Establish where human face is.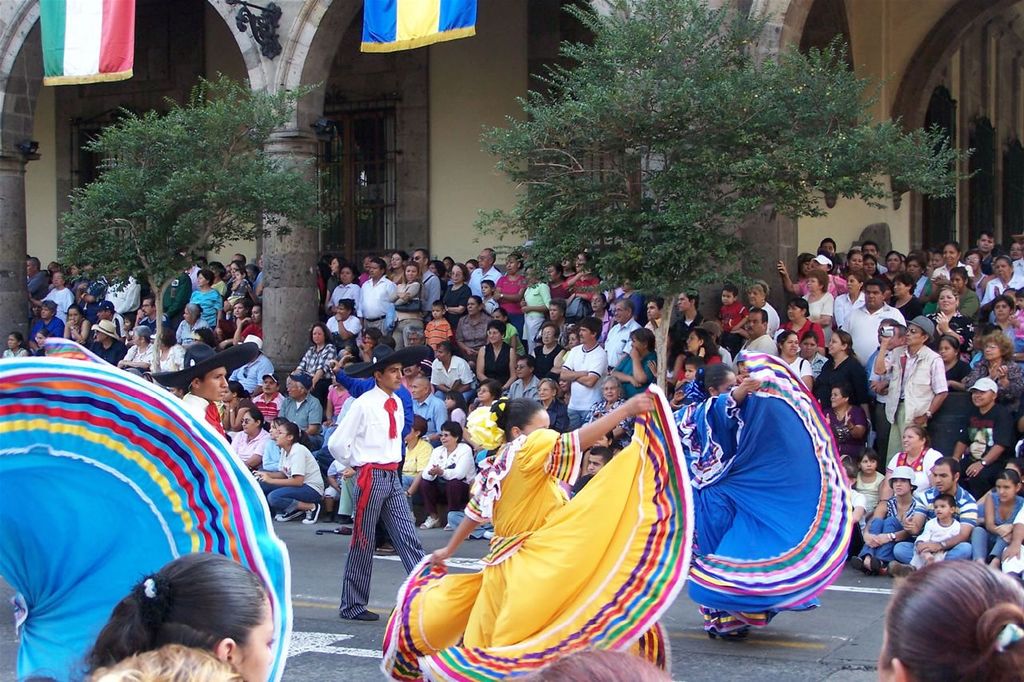
Established at 592 453 598 472.
